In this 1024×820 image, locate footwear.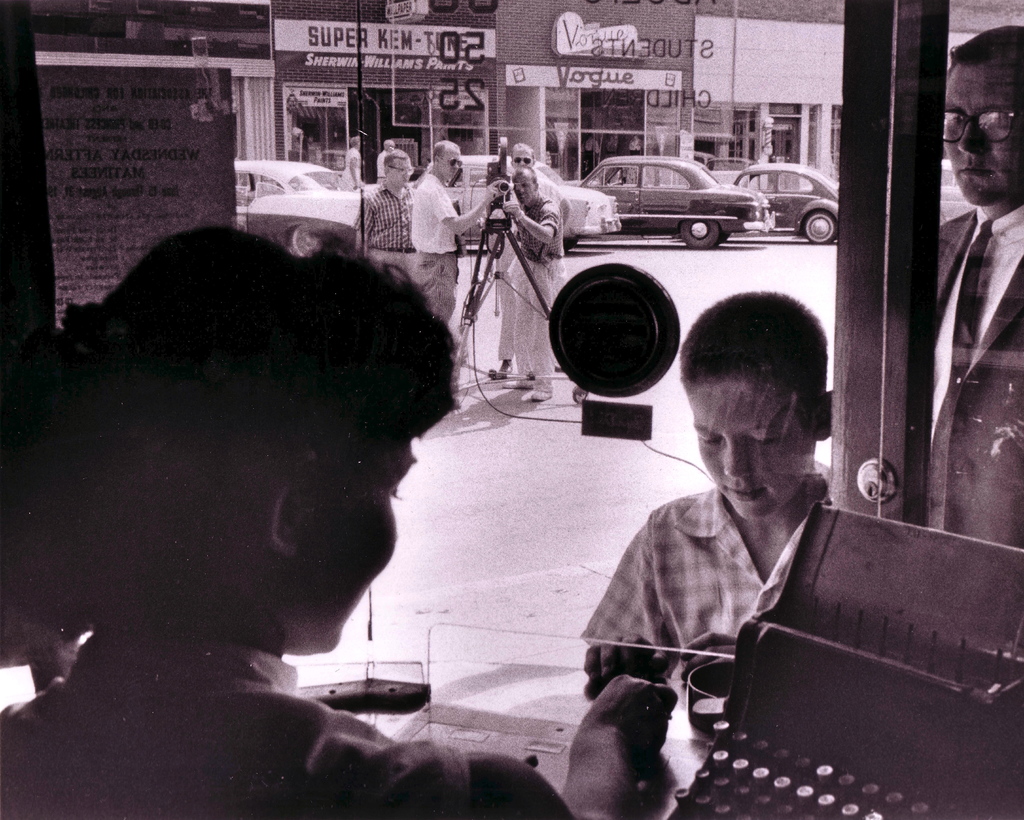
Bounding box: box=[520, 379, 557, 405].
